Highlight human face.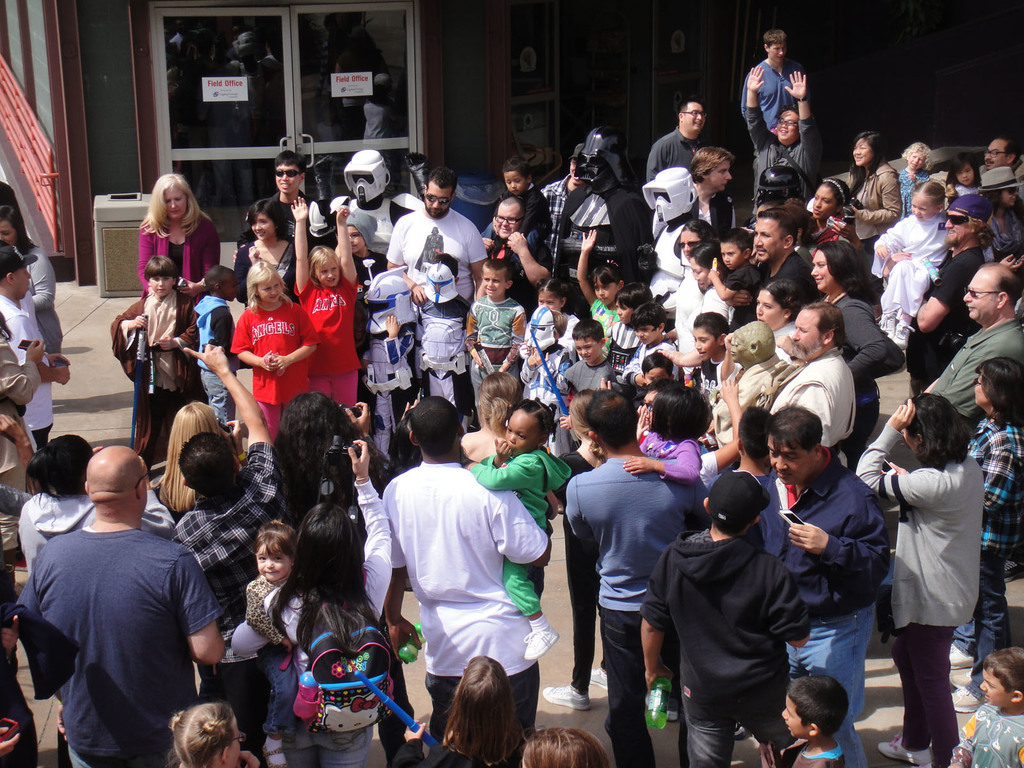
Highlighted region: [960, 269, 997, 321].
